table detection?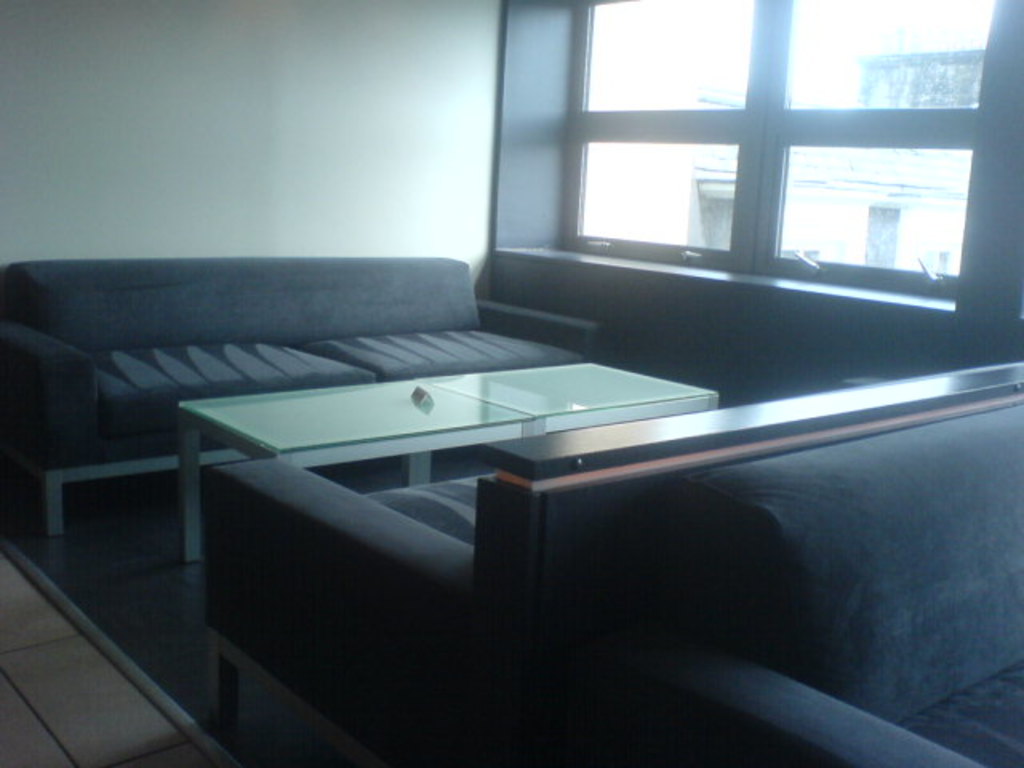
[181,360,720,557]
